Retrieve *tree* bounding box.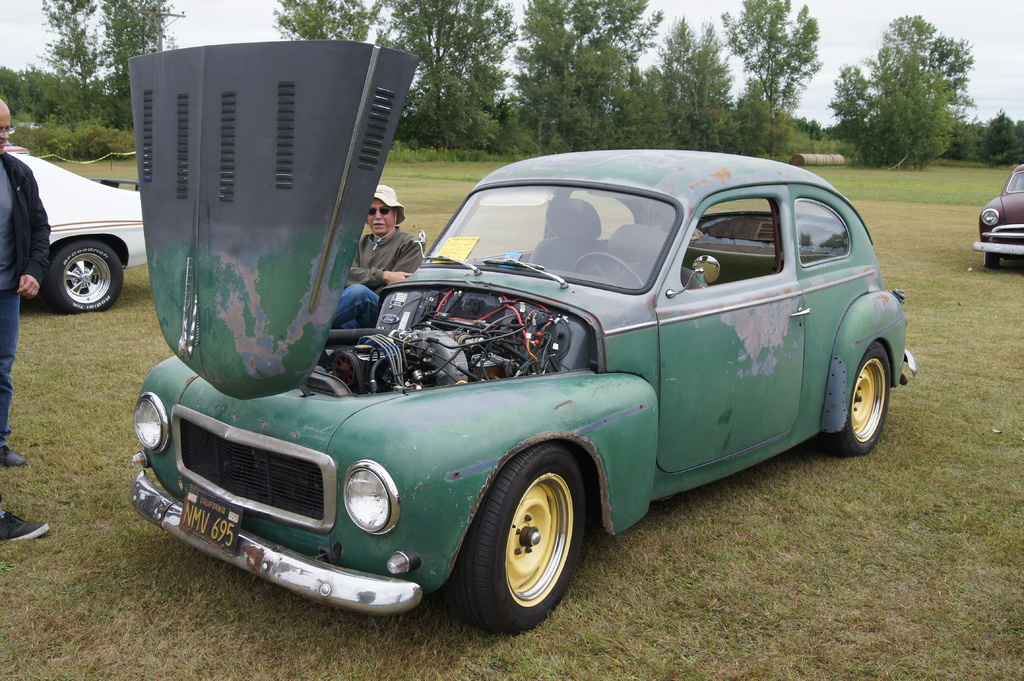
Bounding box: locate(942, 113, 997, 167).
